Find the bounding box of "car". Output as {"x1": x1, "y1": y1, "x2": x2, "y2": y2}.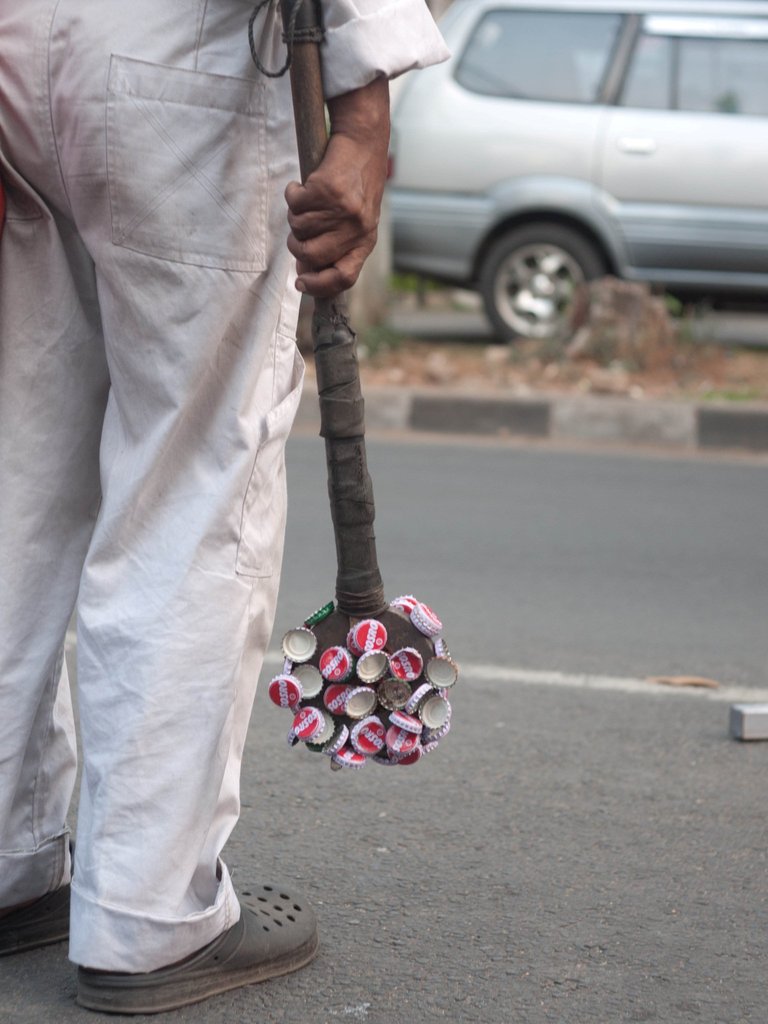
{"x1": 387, "y1": 0, "x2": 767, "y2": 359}.
